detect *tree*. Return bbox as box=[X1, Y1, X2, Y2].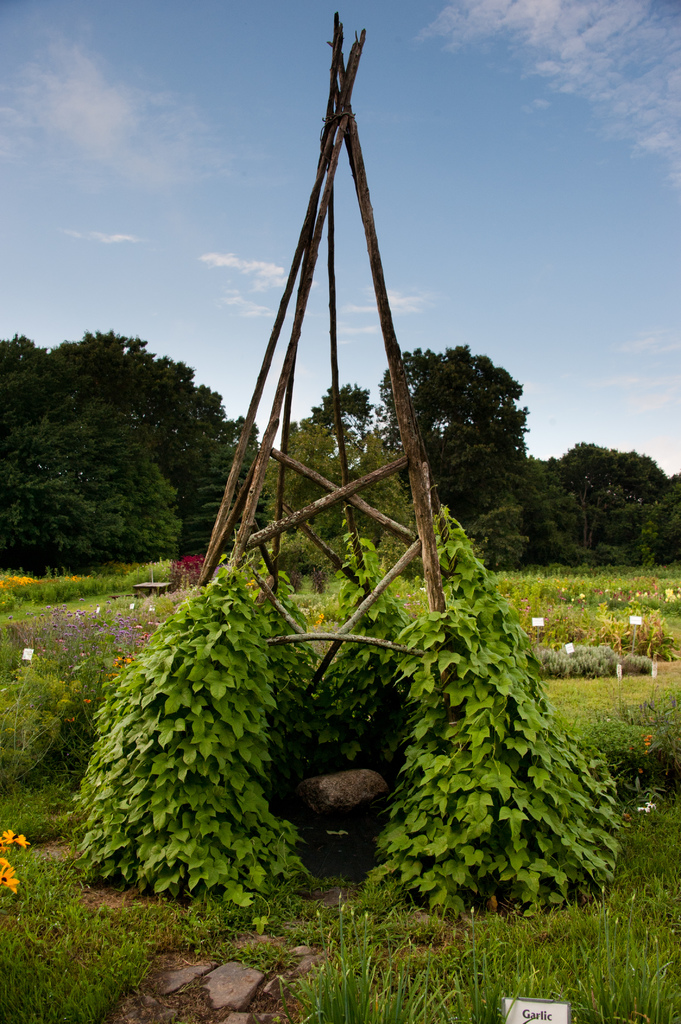
box=[476, 435, 680, 574].
